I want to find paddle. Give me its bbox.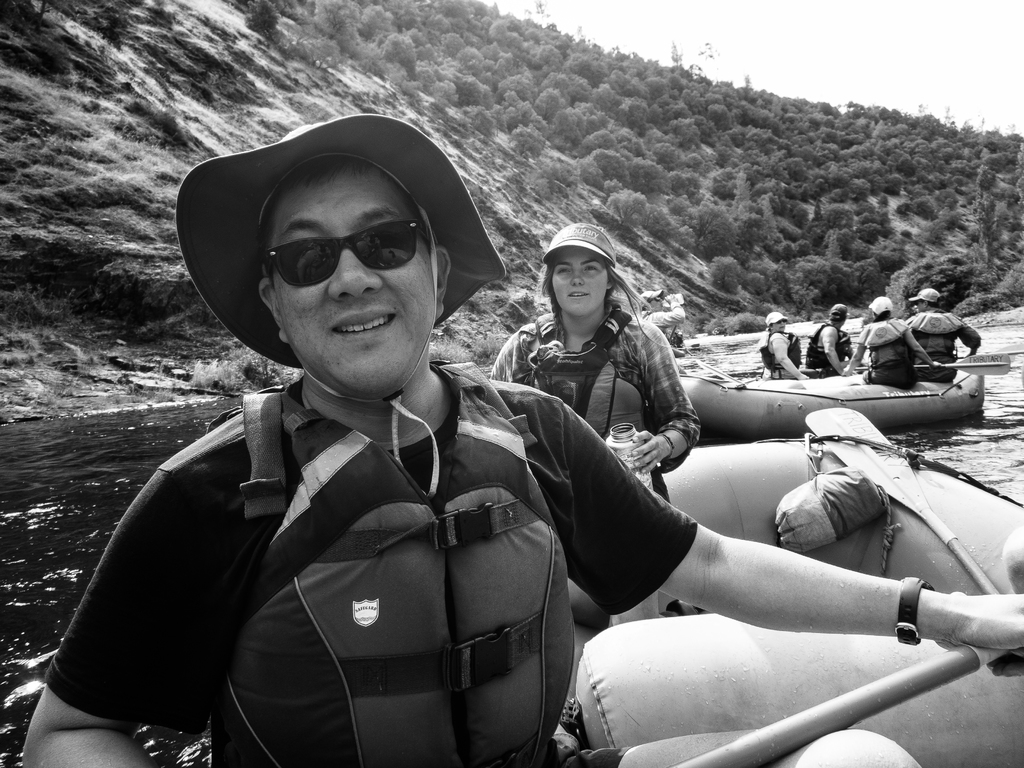
pyautogui.locateOnScreen(846, 352, 1011, 378).
